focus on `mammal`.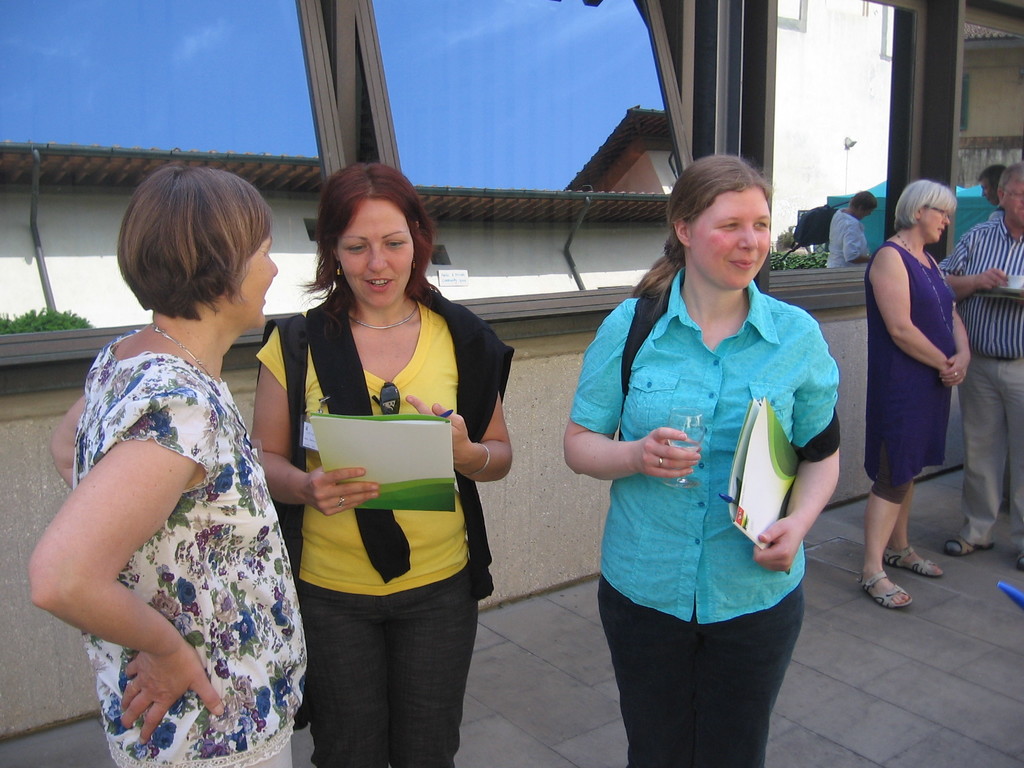
Focused at detection(564, 161, 849, 748).
